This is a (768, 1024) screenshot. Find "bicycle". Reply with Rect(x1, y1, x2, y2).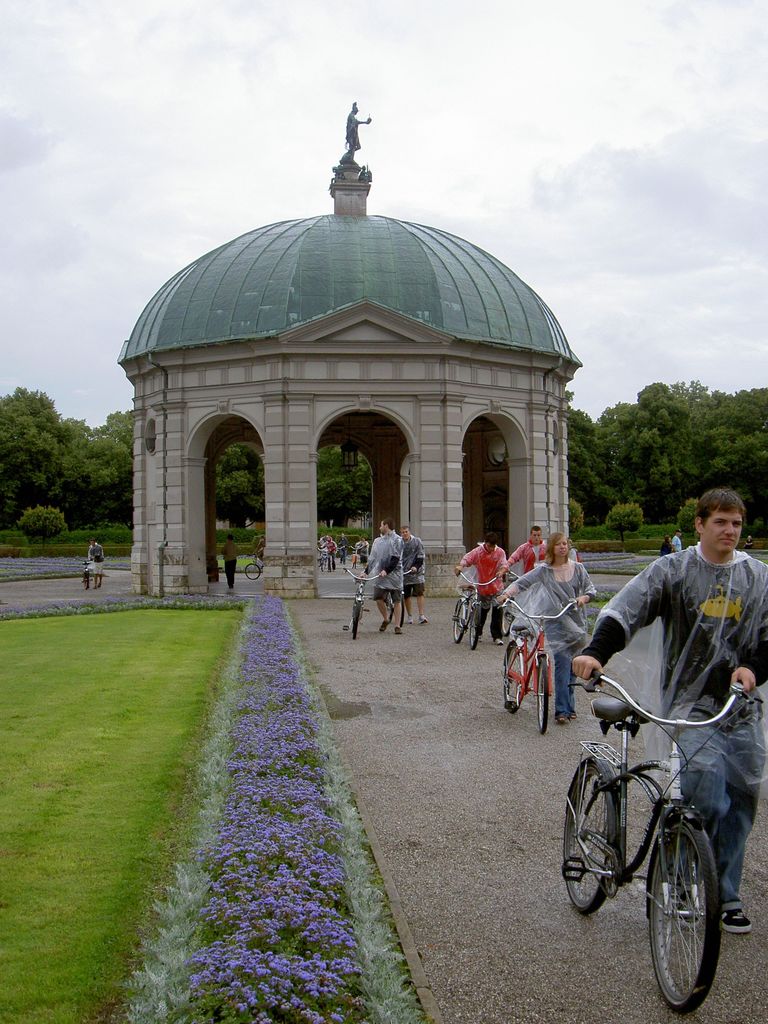
Rect(319, 550, 334, 571).
